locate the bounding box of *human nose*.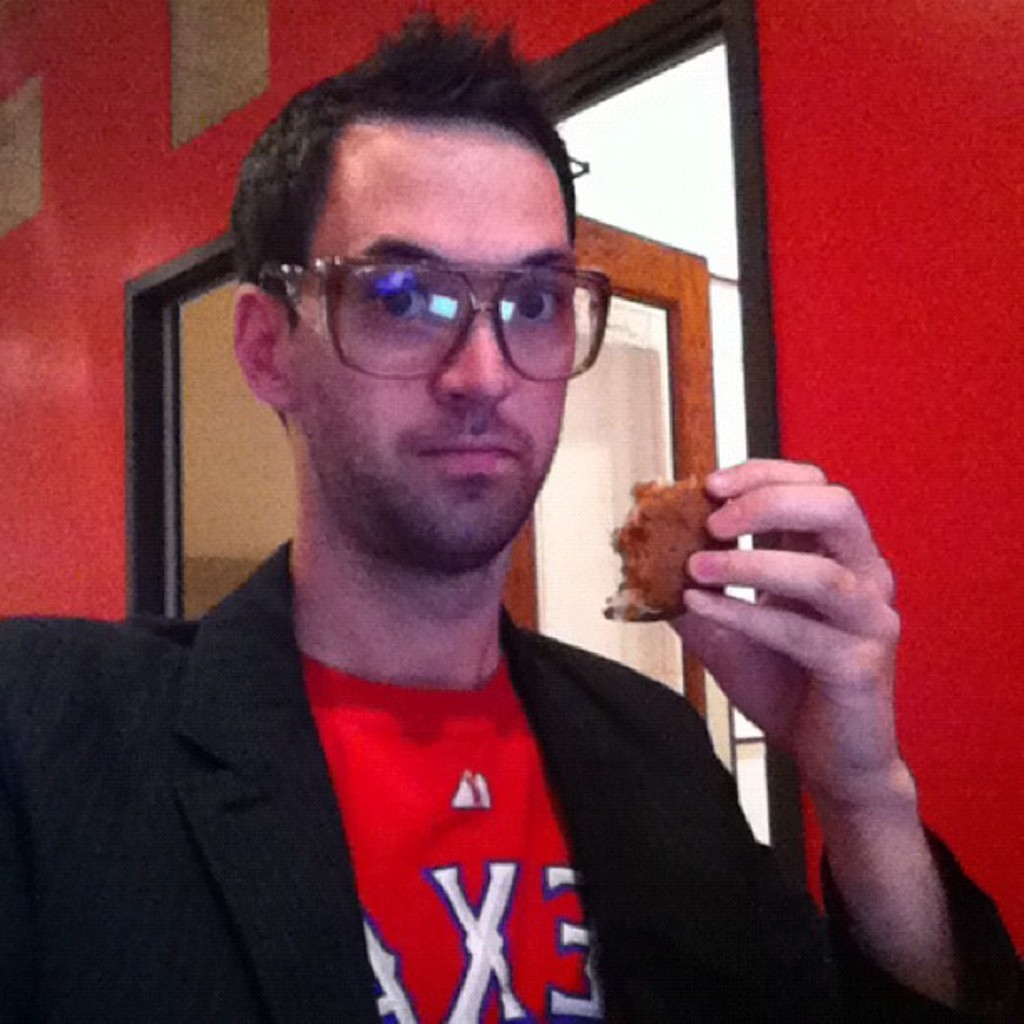
Bounding box: 430, 301, 517, 408.
